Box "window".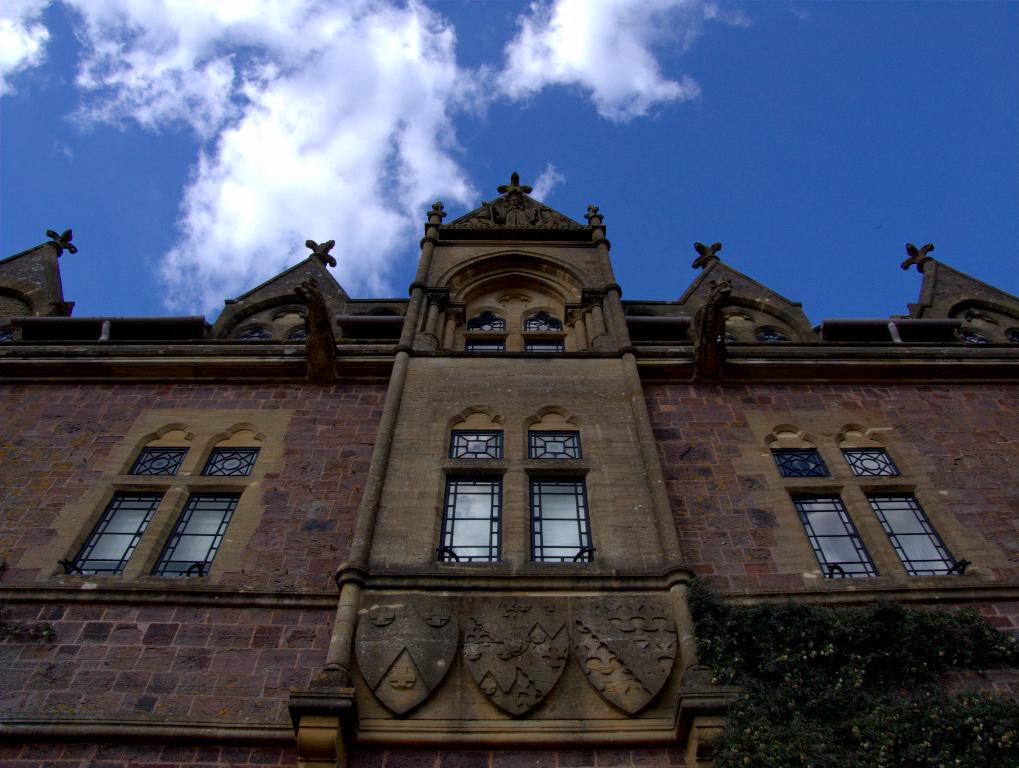
(772,419,963,600).
